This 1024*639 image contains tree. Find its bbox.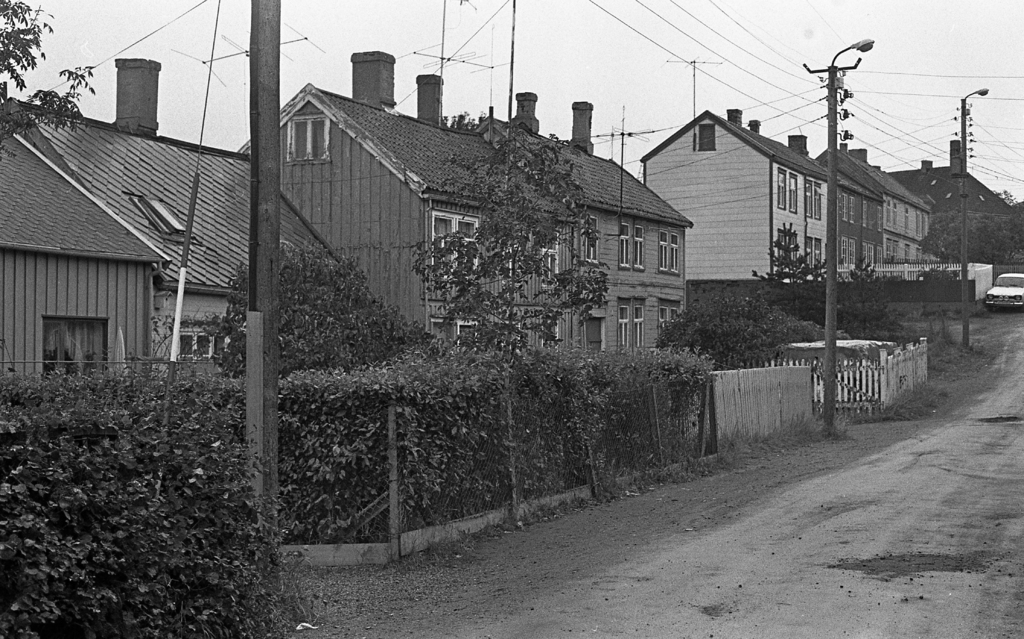
[x1=835, y1=255, x2=892, y2=338].
